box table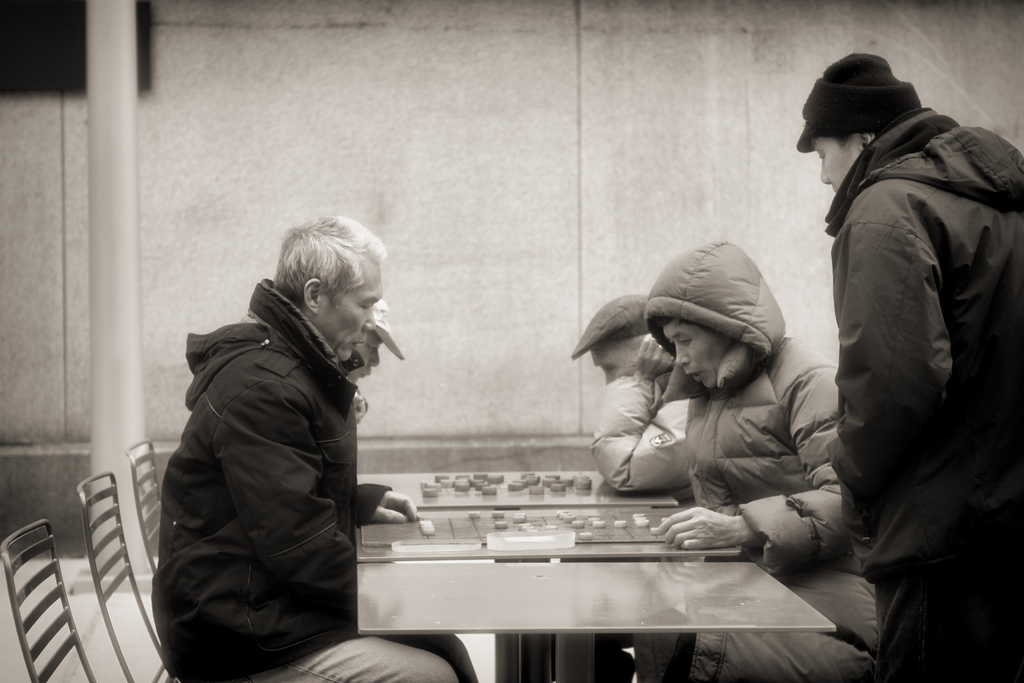
{"left": 342, "top": 496, "right": 822, "bottom": 682}
